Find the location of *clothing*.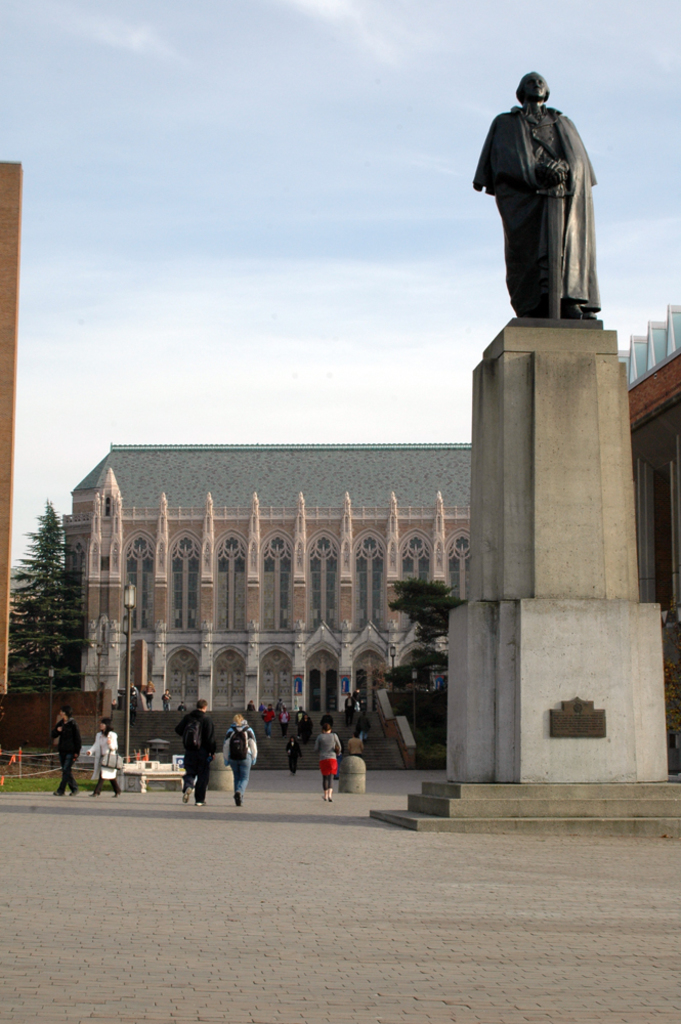
Location: 90, 725, 117, 791.
